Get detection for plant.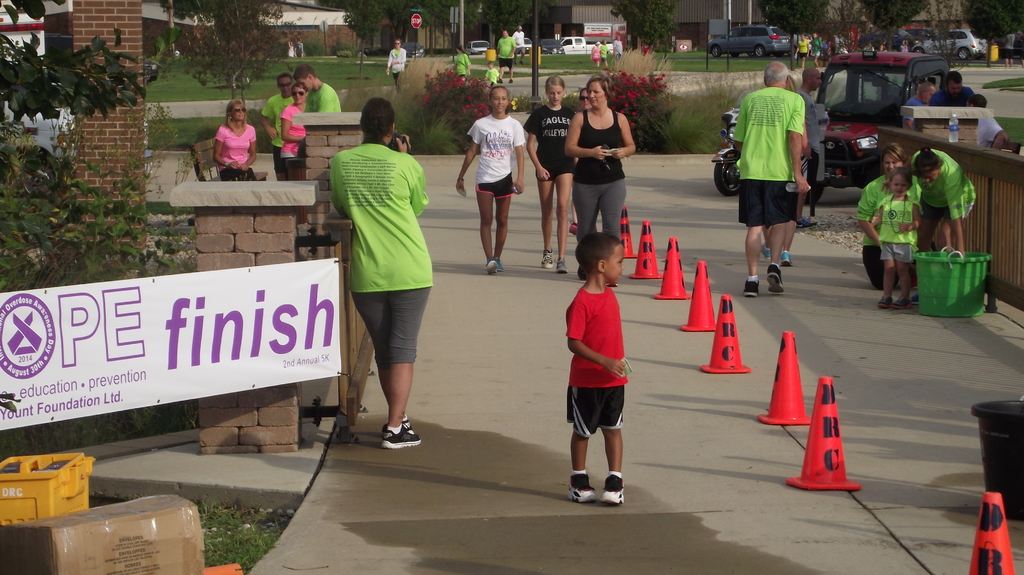
Detection: locate(141, 106, 233, 162).
